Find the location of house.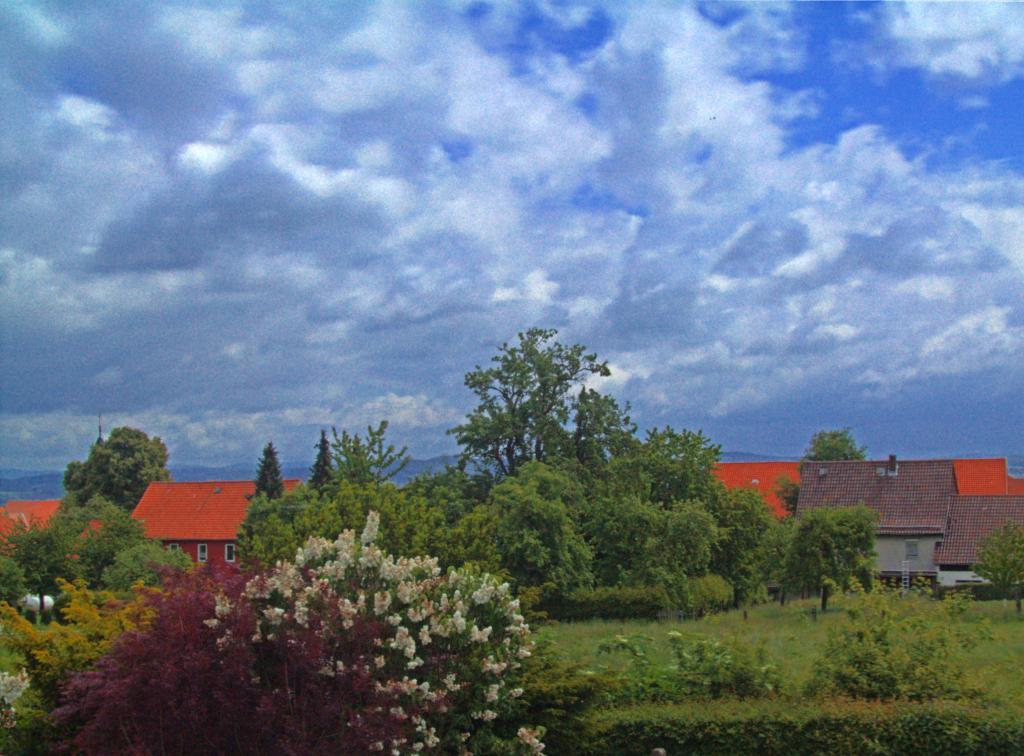
Location: locate(694, 460, 808, 525).
